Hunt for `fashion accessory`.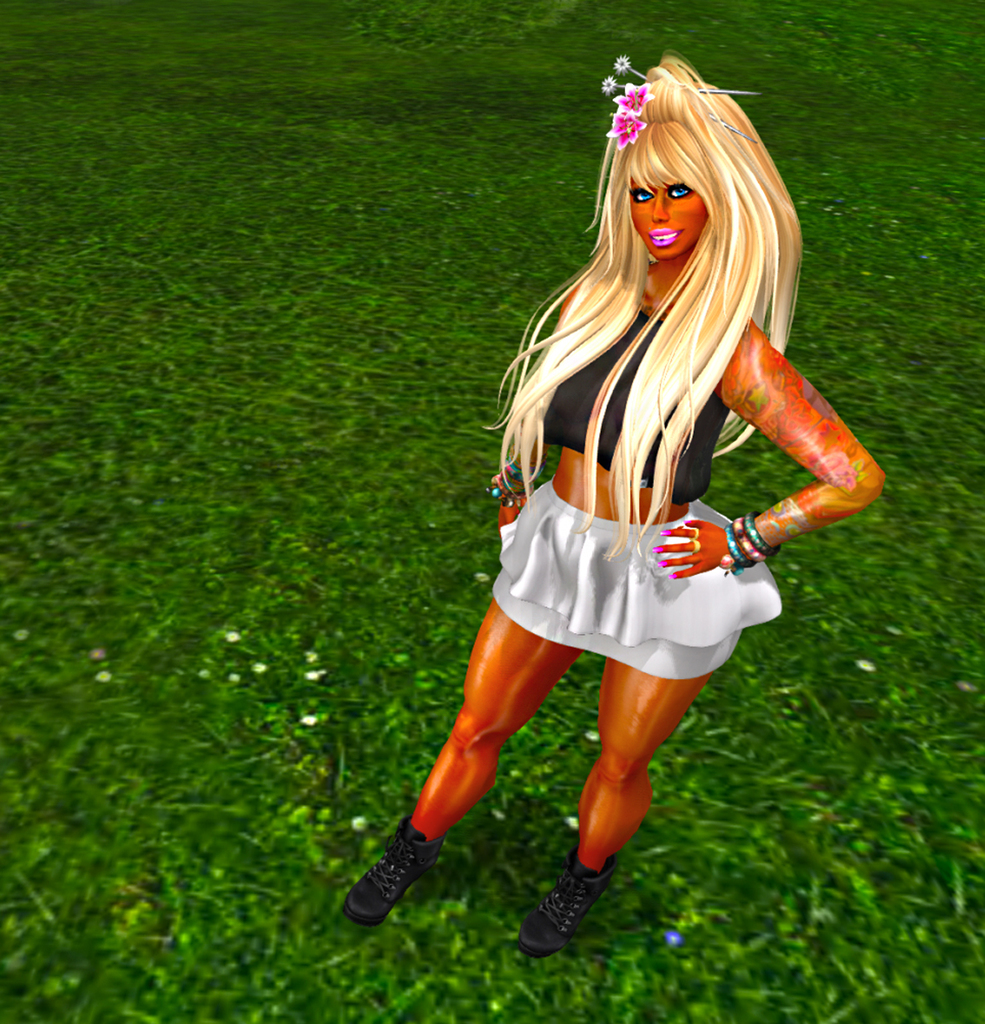
Hunted down at 338, 805, 446, 928.
